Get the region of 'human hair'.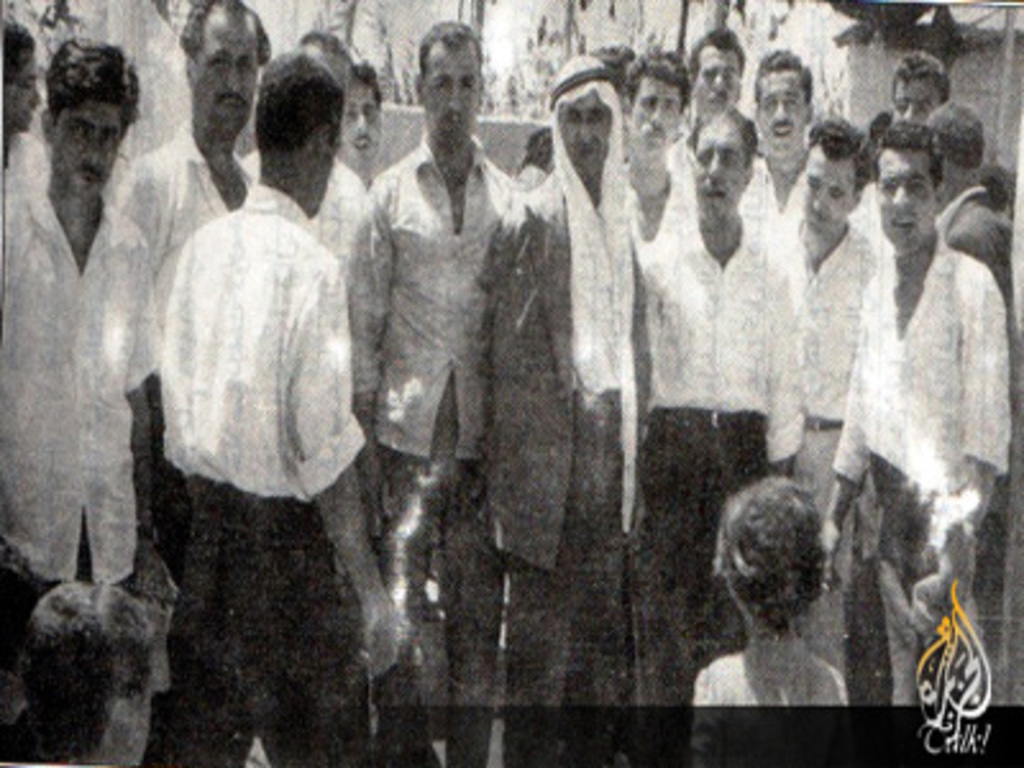
[left=233, top=46, right=348, bottom=184].
